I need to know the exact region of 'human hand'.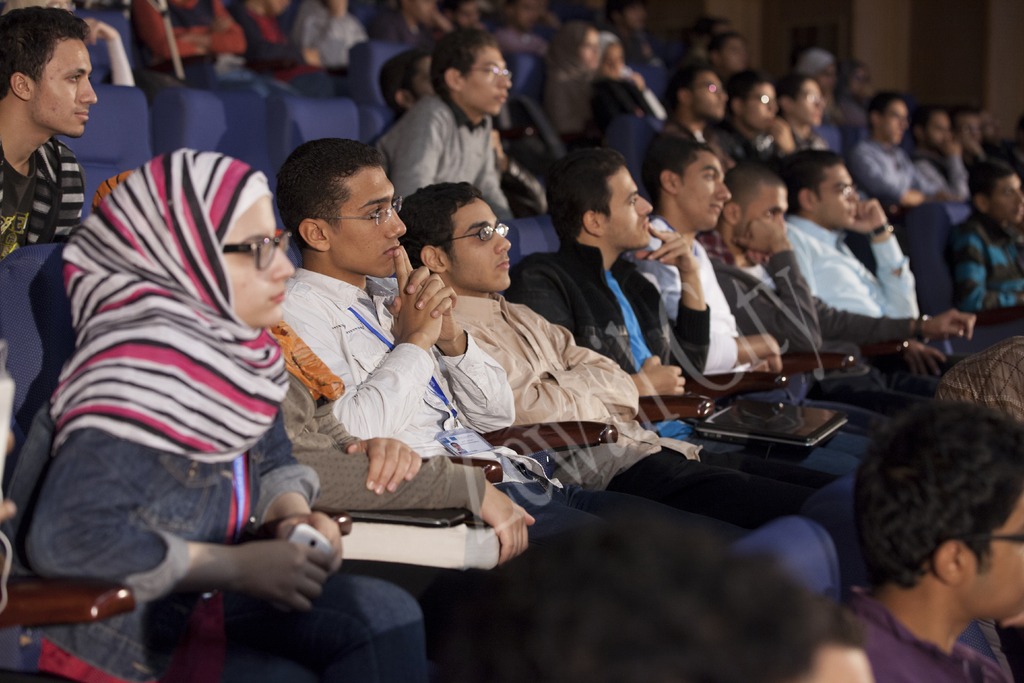
Region: [left=636, top=352, right=688, bottom=398].
